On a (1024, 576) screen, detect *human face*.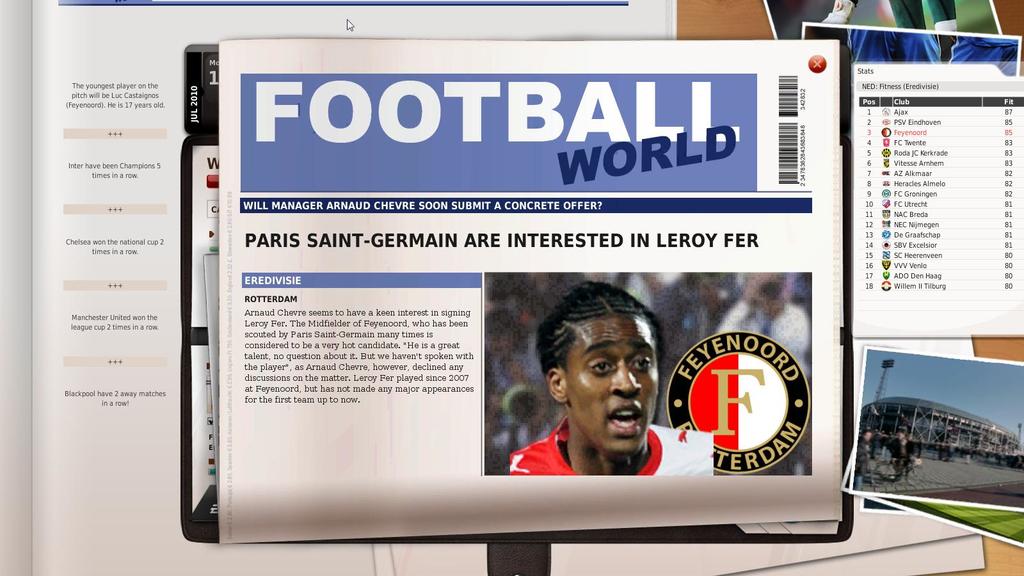
left=563, top=314, right=660, bottom=460.
